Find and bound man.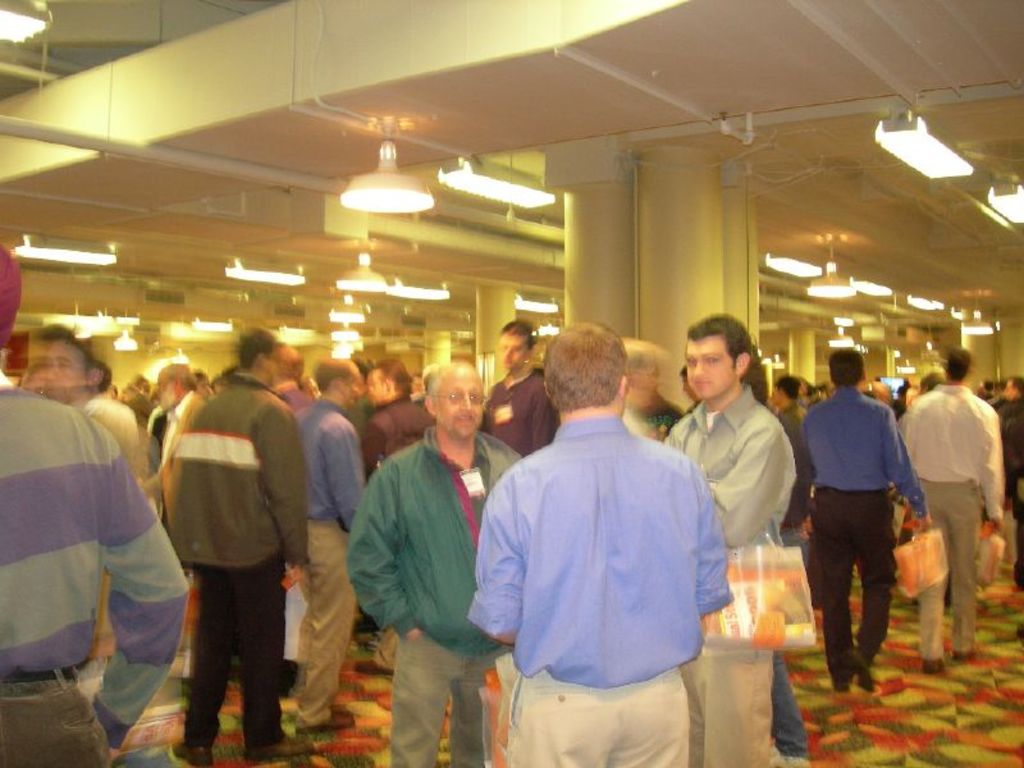
Bound: {"left": 0, "top": 247, "right": 188, "bottom": 767}.
